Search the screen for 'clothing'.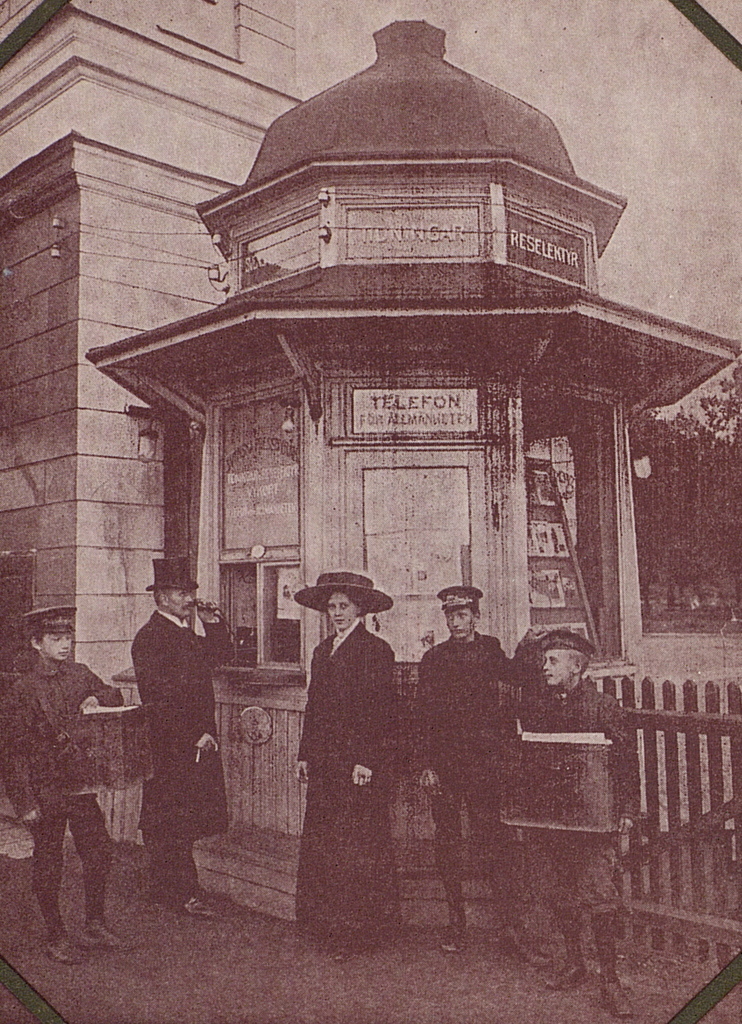
Found at 296, 617, 424, 943.
